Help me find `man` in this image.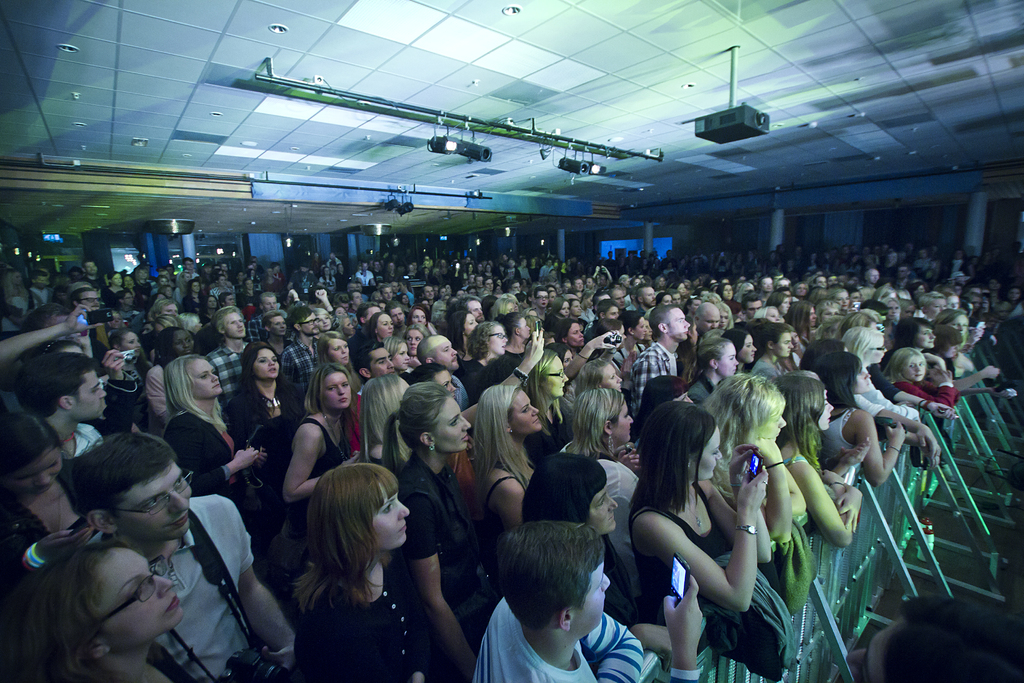
Found it: [530,288,547,319].
